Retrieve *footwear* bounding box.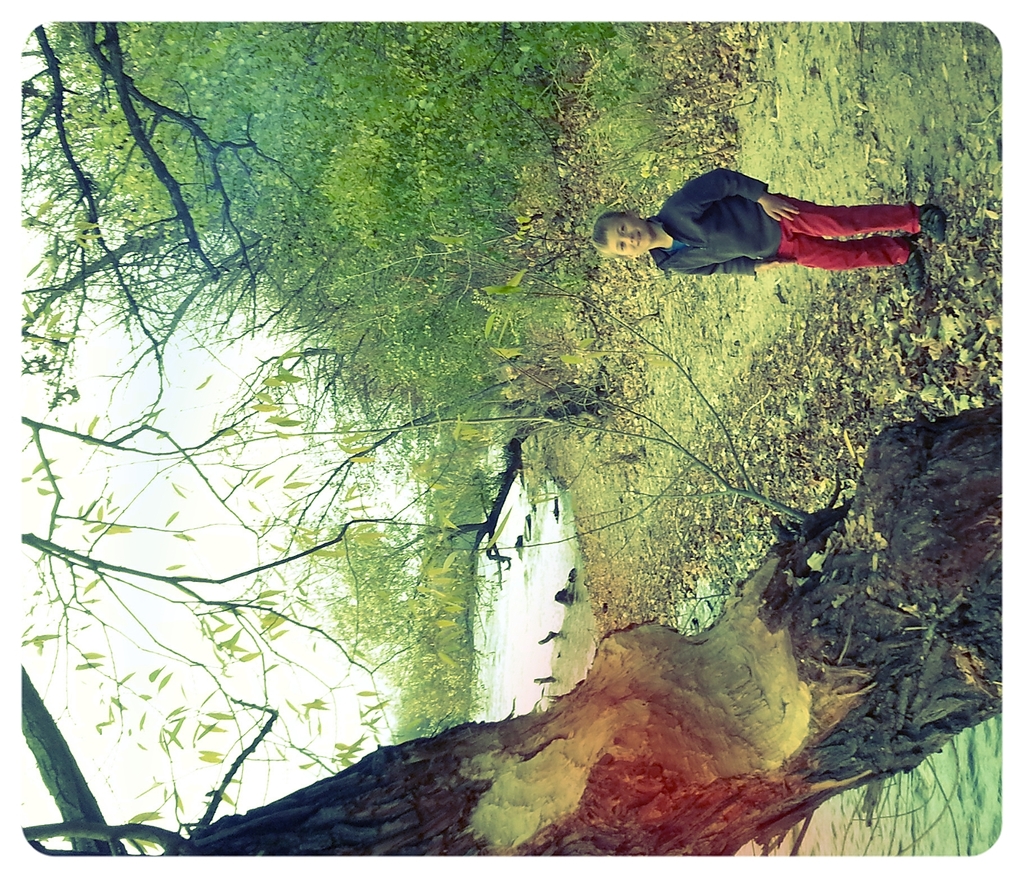
Bounding box: box=[916, 205, 942, 242].
